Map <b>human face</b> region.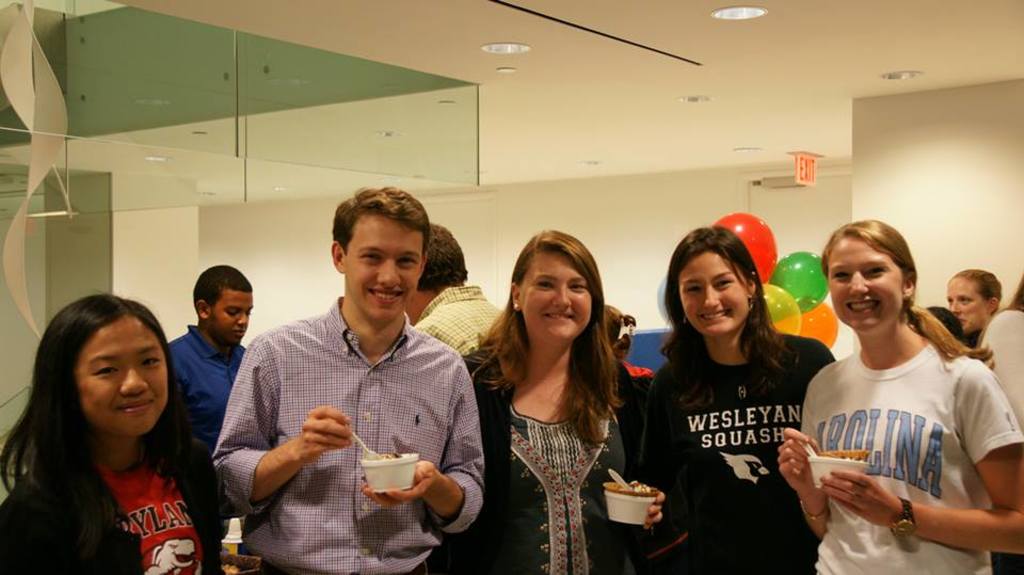
Mapped to [519,254,594,340].
